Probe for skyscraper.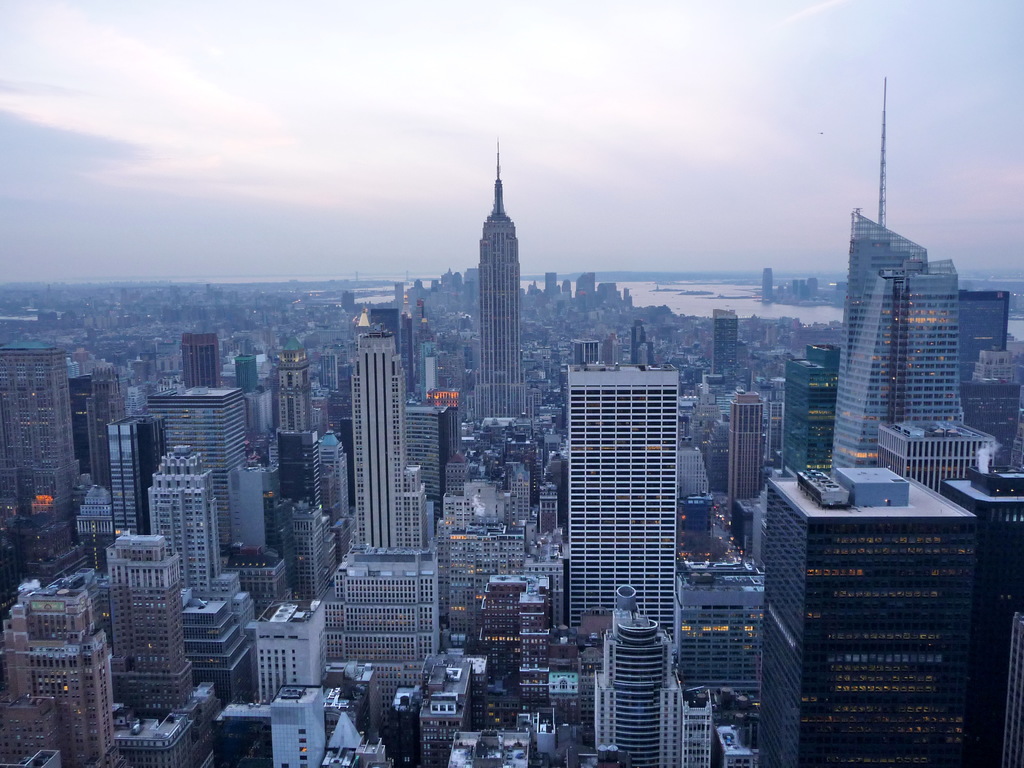
Probe result: BBox(777, 344, 823, 473).
